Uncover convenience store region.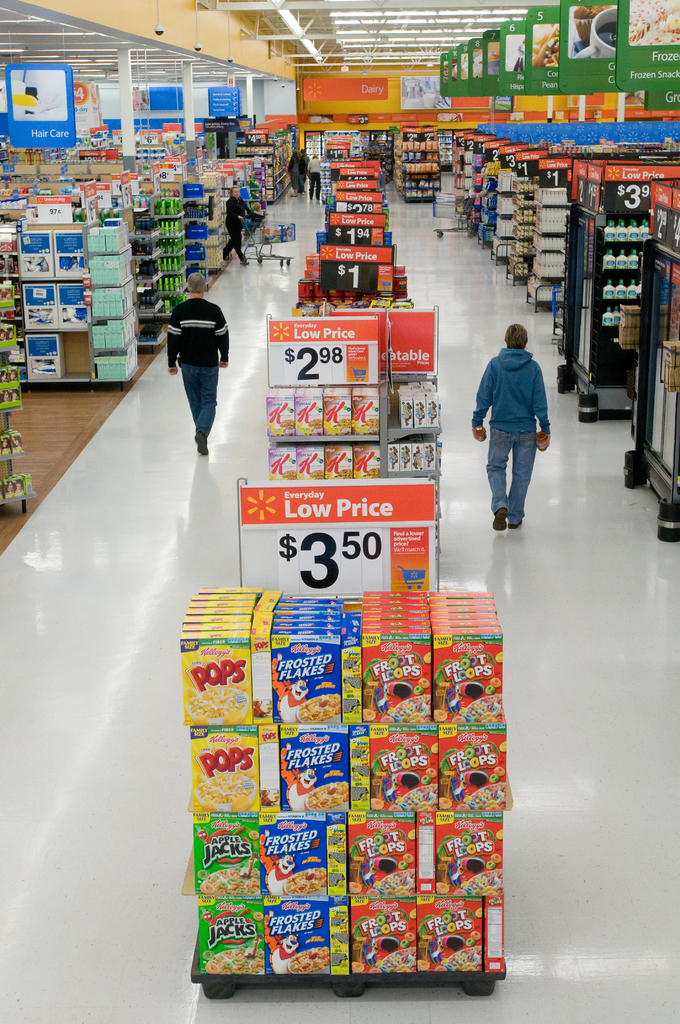
Uncovered: (left=3, top=38, right=679, bottom=931).
